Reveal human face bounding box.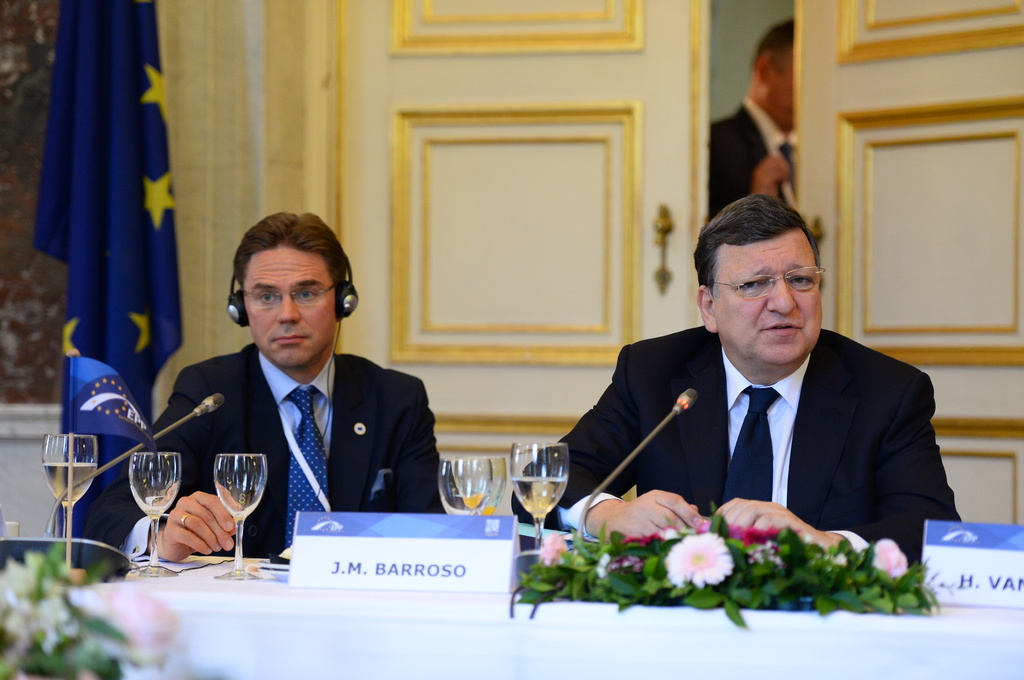
Revealed: 769 49 794 127.
